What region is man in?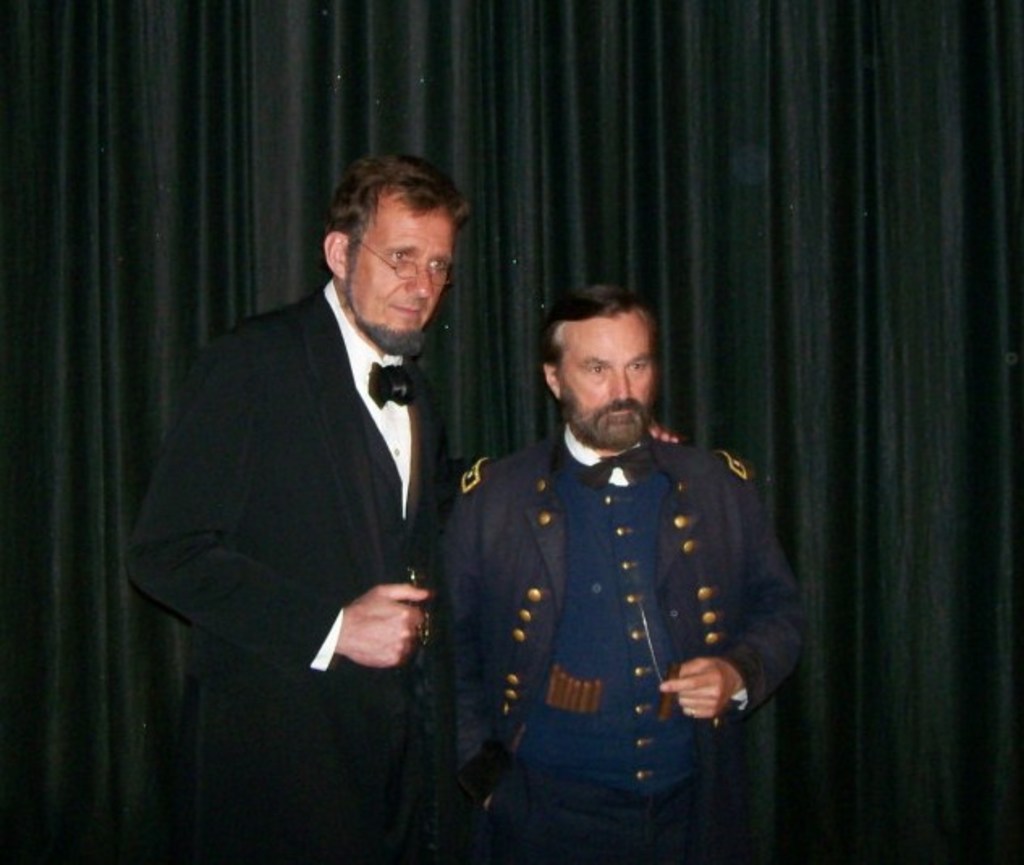
box(430, 255, 789, 844).
